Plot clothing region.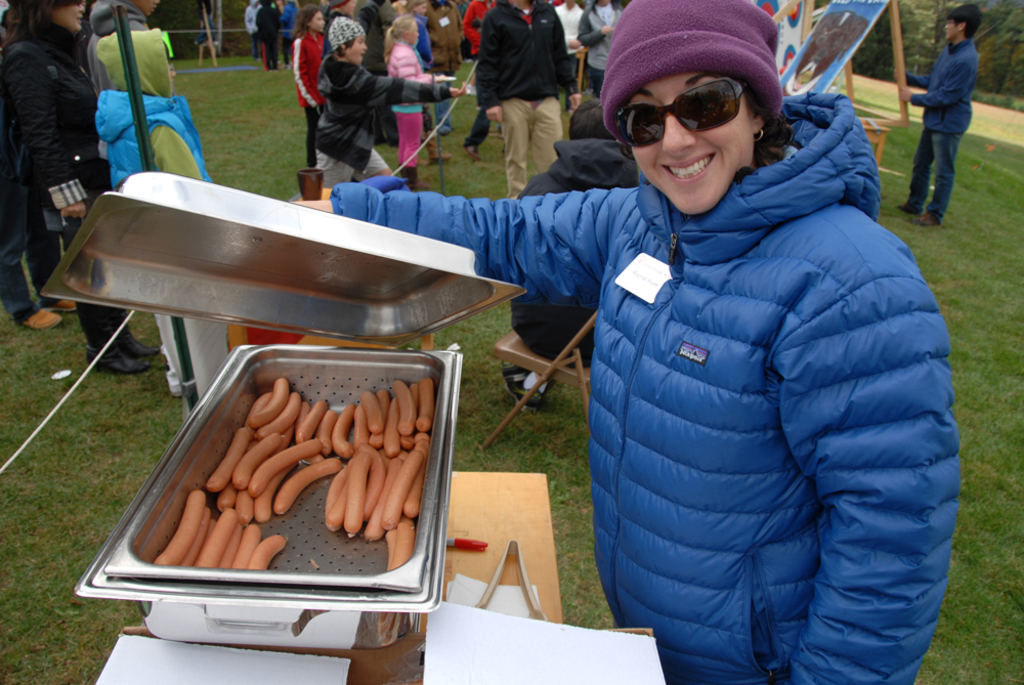
Plotted at region(395, 113, 422, 168).
